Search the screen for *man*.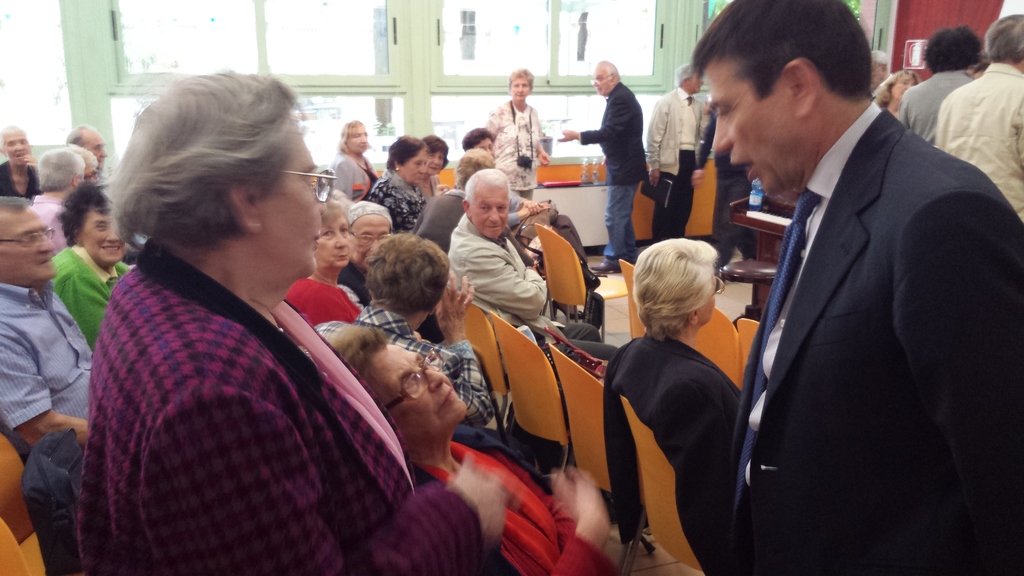
Found at select_region(410, 147, 483, 253).
